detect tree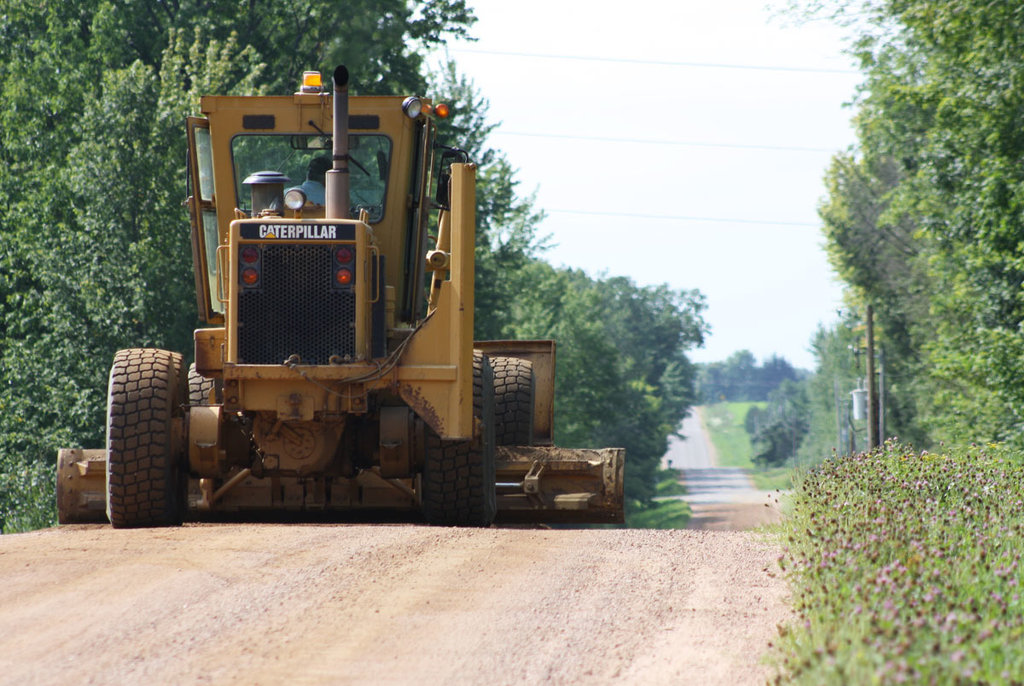
742,401,810,473
